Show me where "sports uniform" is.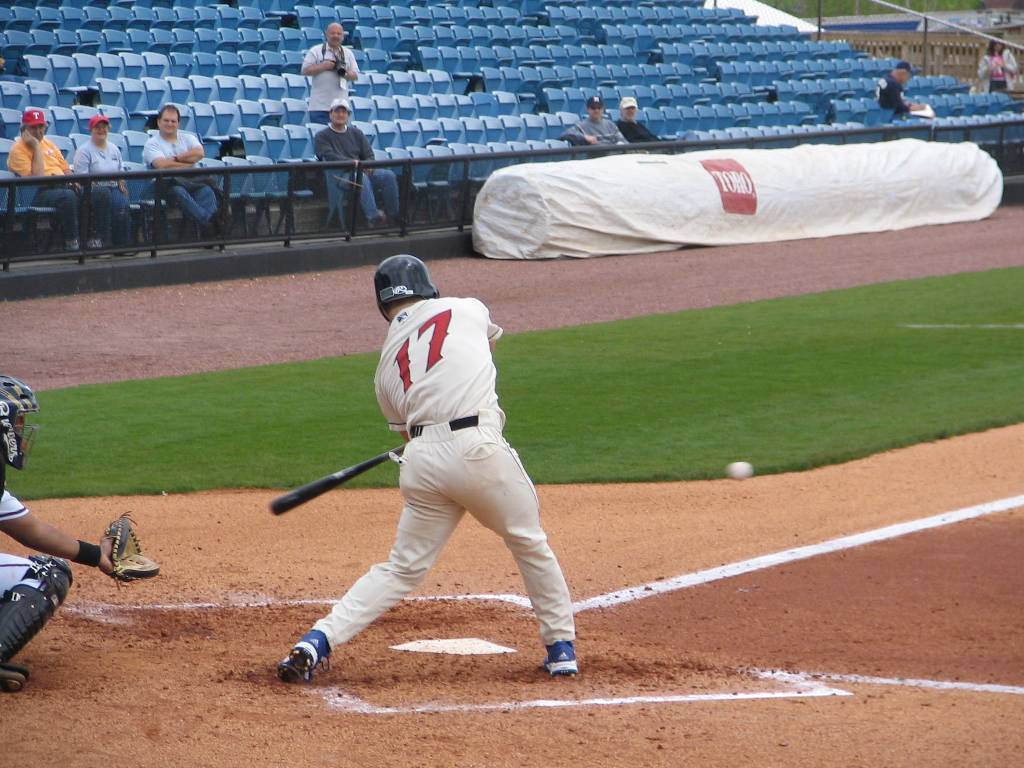
"sports uniform" is at BBox(11, 135, 92, 248).
